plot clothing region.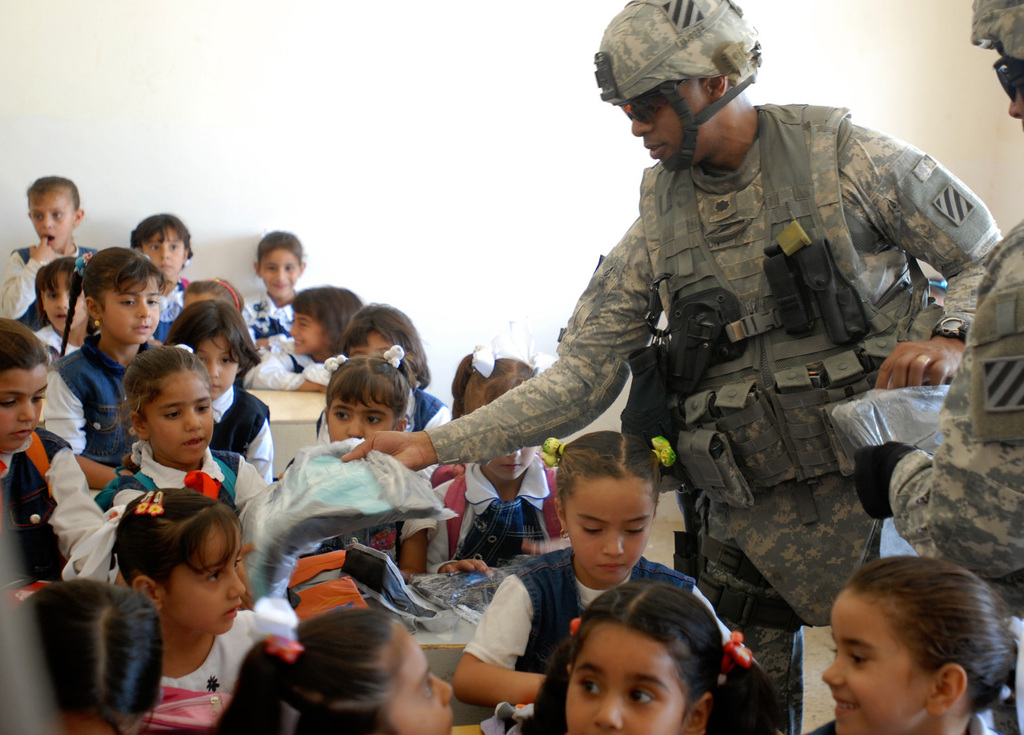
Plotted at <box>423,103,1000,693</box>.
